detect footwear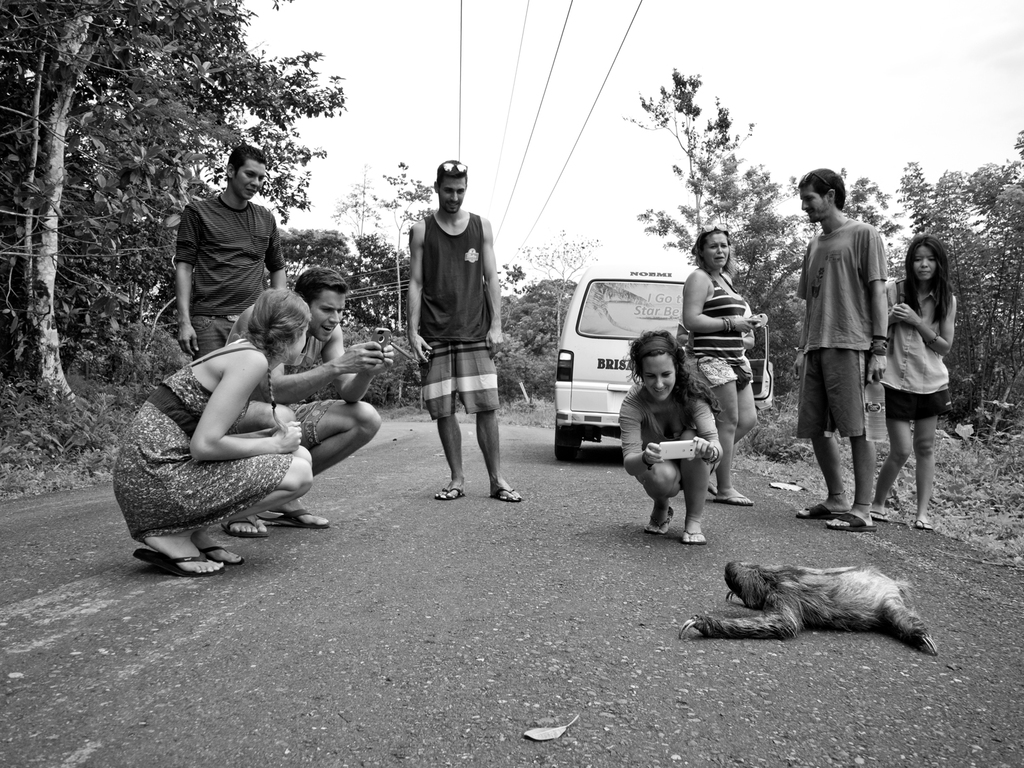
<region>870, 508, 888, 524</region>
